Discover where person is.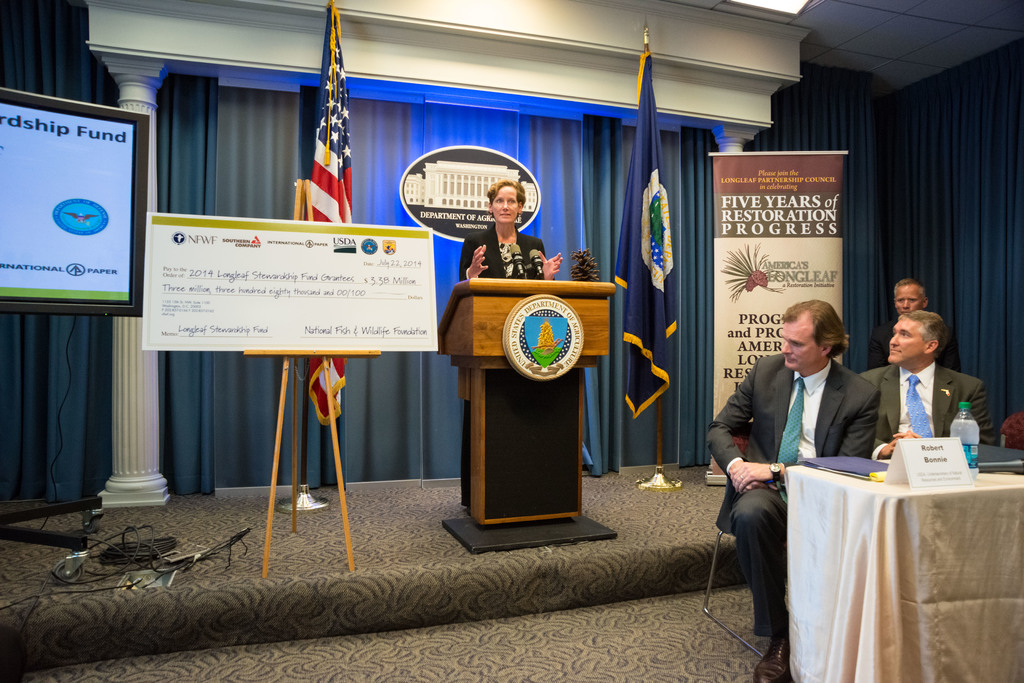
Discovered at select_region(868, 279, 947, 369).
